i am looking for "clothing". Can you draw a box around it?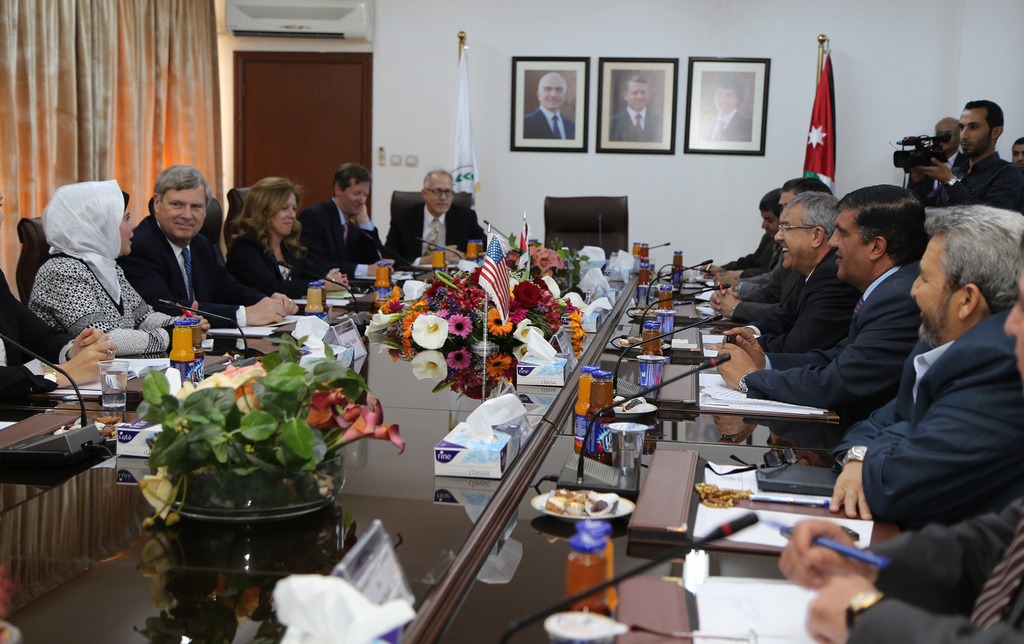
Sure, the bounding box is (528,108,588,141).
